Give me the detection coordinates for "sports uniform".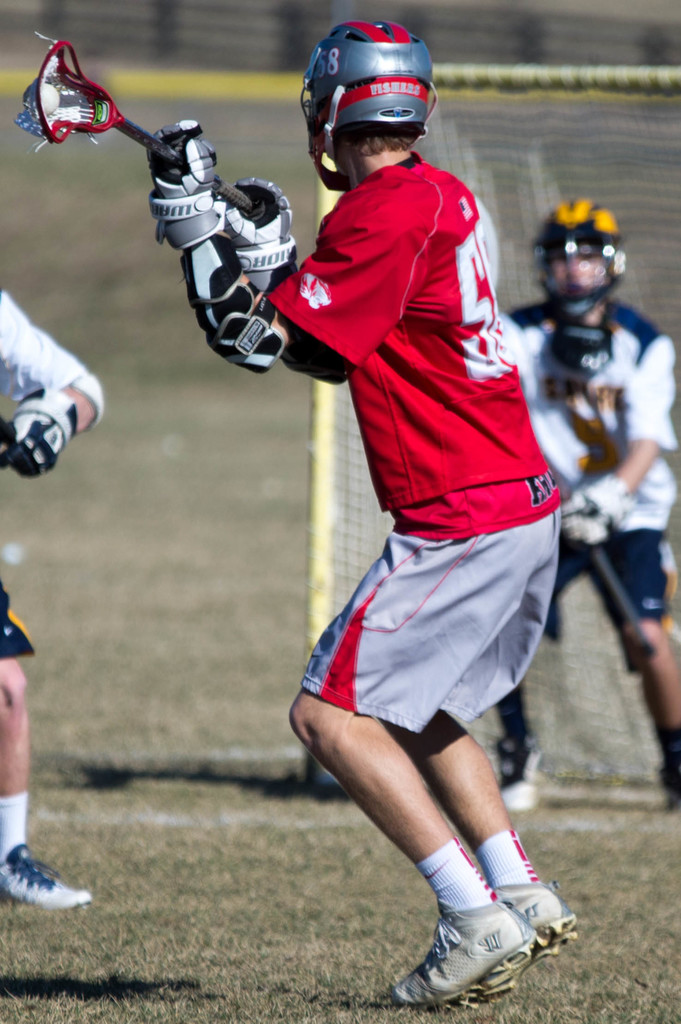
{"x1": 0, "y1": 293, "x2": 110, "y2": 652}.
